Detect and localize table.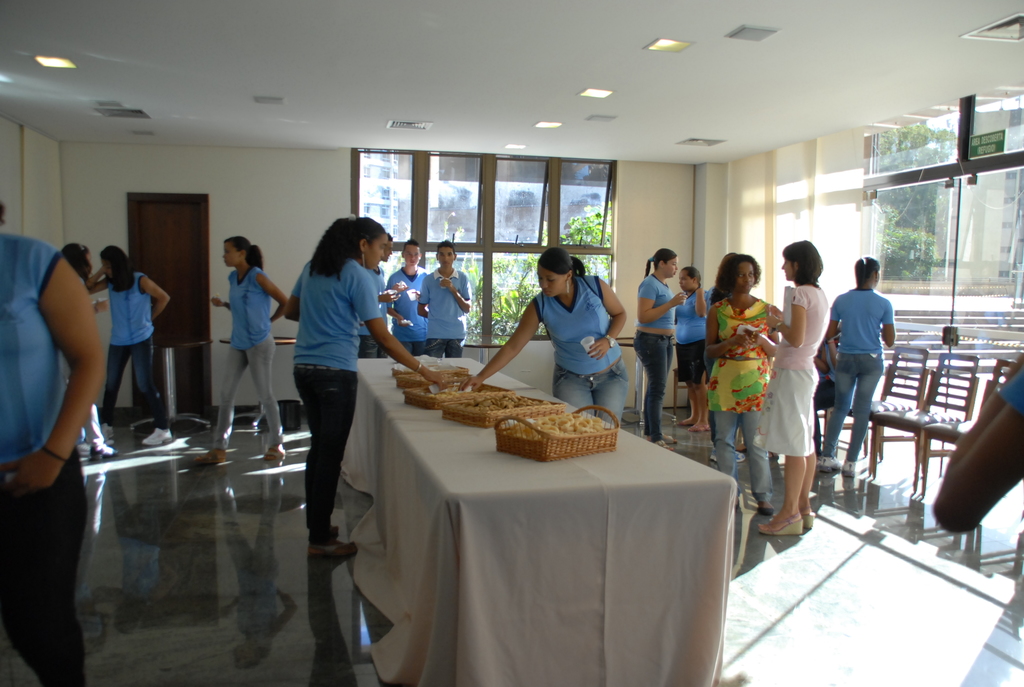
Localized at (left=465, top=335, right=511, bottom=366).
